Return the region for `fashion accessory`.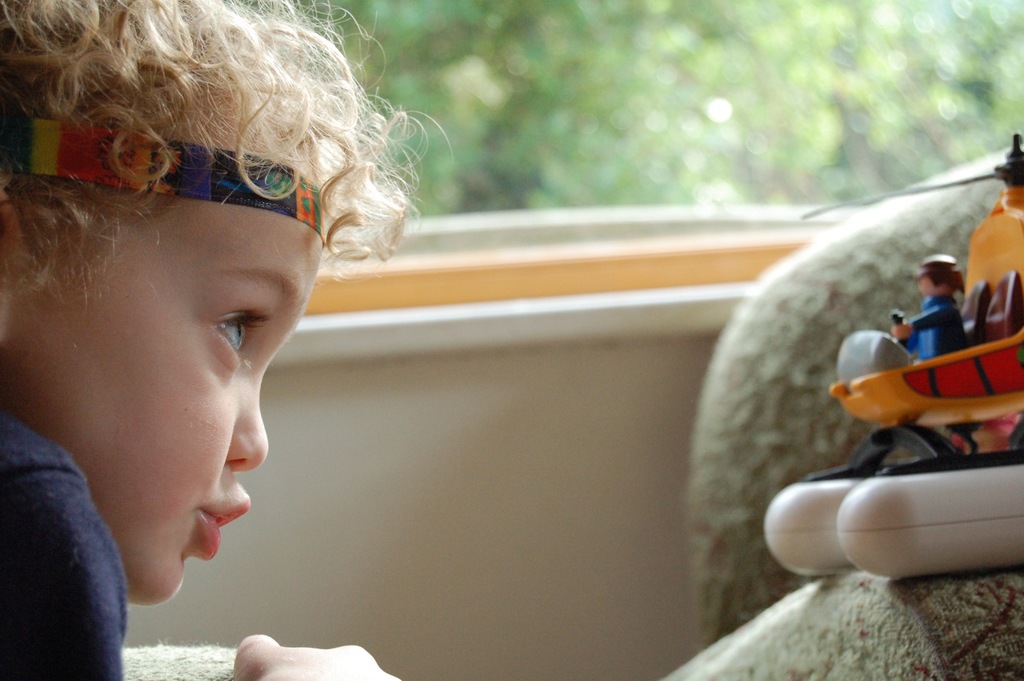
left=0, top=117, right=329, bottom=249.
